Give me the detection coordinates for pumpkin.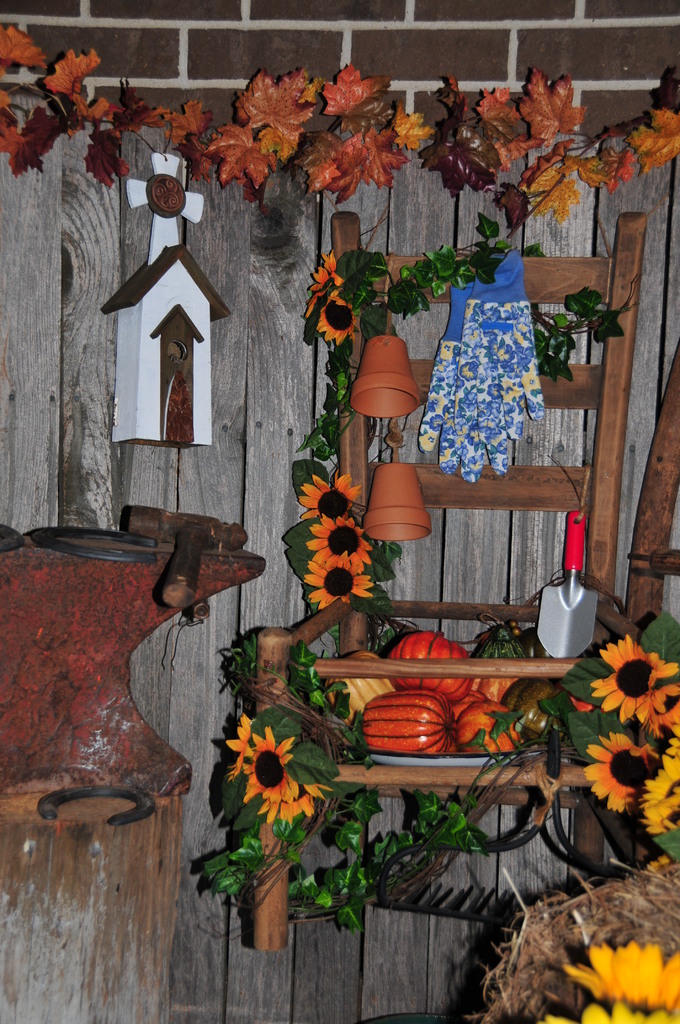
bbox=[471, 627, 525, 659].
